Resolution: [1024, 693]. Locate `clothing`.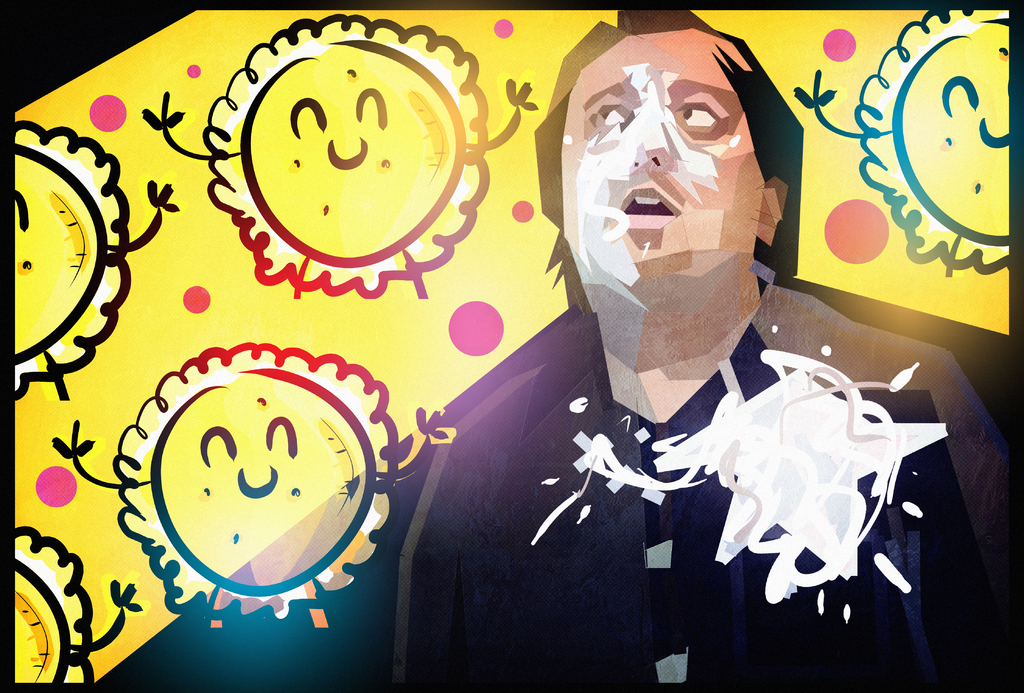
(x1=393, y1=288, x2=1023, y2=689).
